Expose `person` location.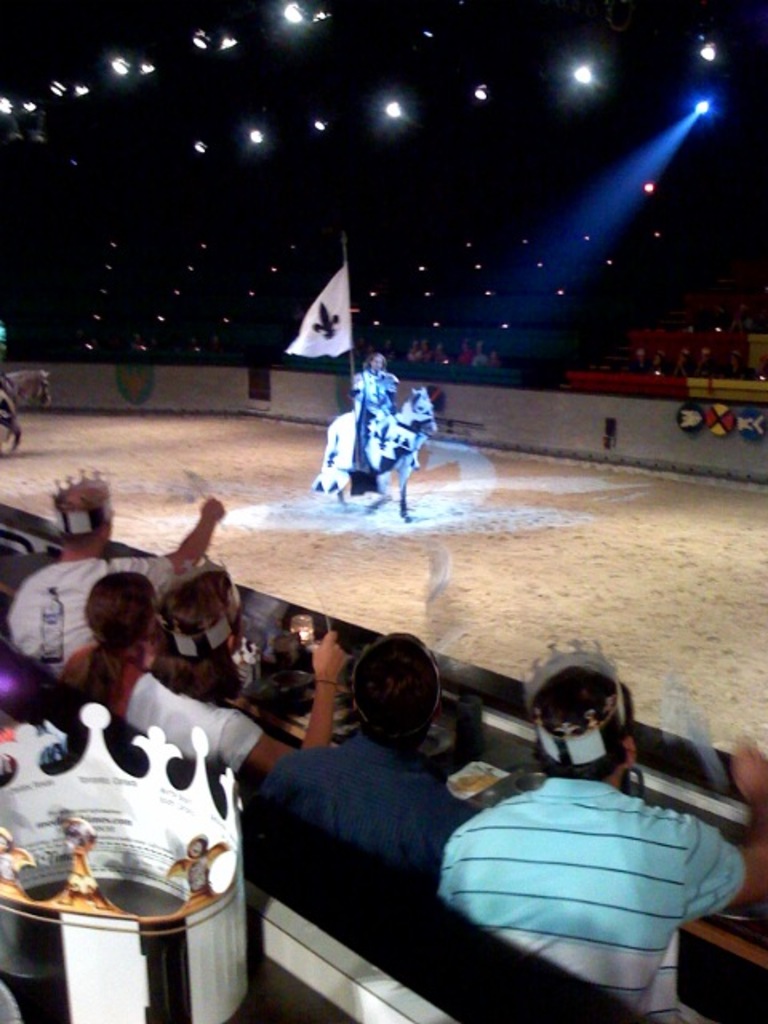
Exposed at x1=355 y1=648 x2=749 y2=990.
